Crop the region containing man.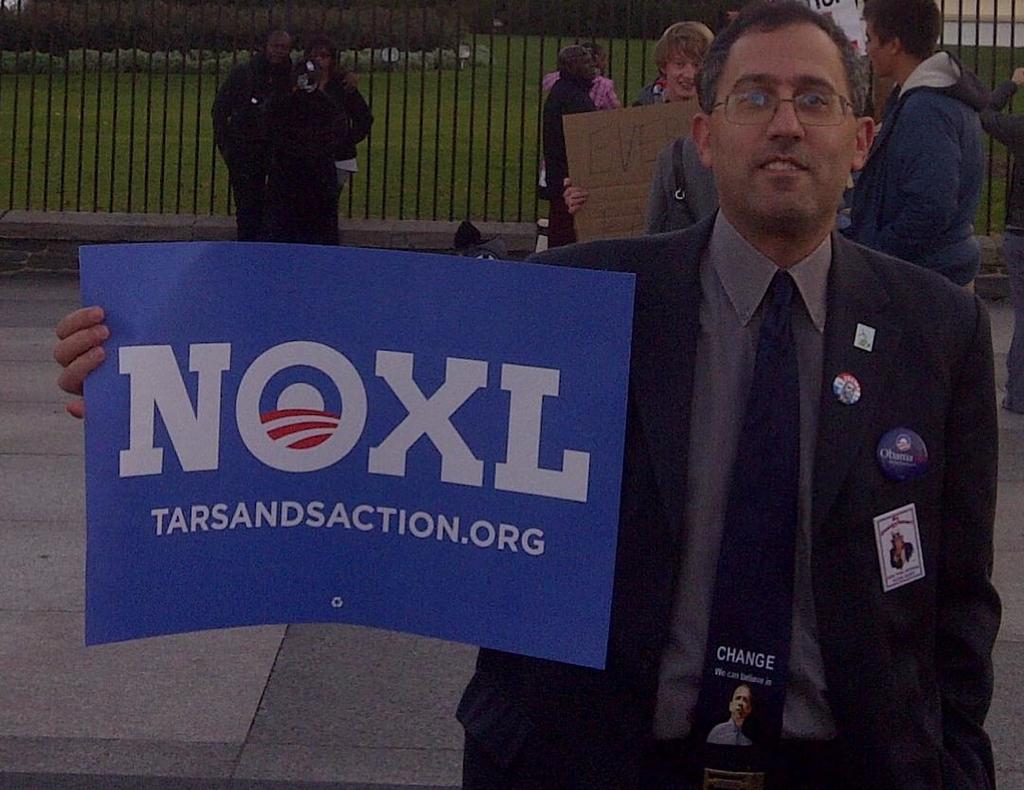
Crop region: [x1=209, y1=30, x2=359, y2=246].
